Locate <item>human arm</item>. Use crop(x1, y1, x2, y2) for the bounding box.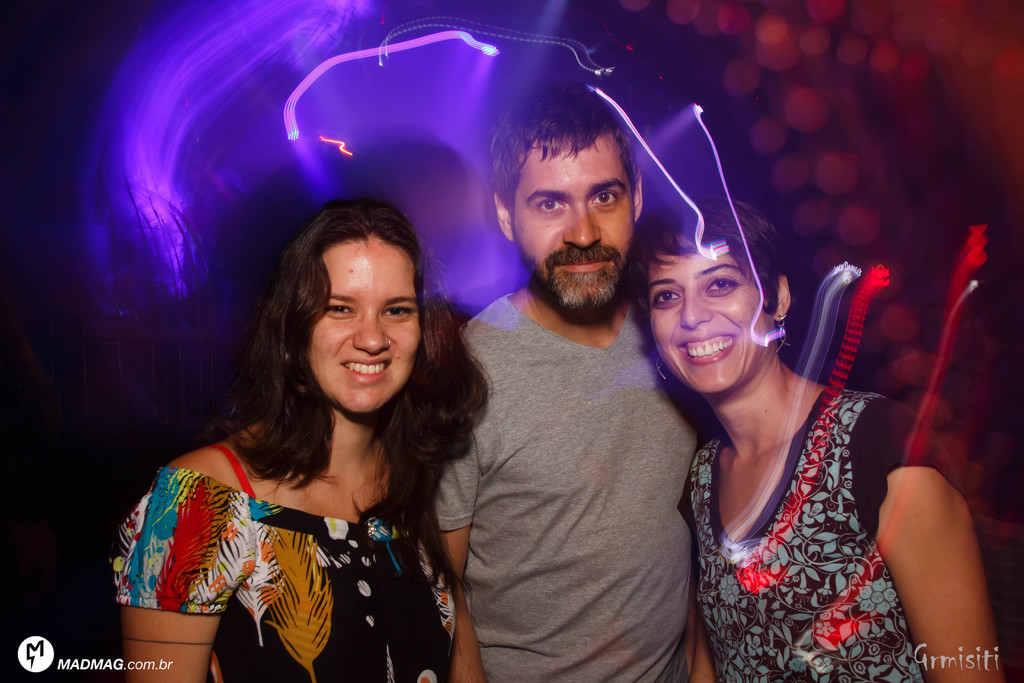
crop(116, 453, 236, 682).
